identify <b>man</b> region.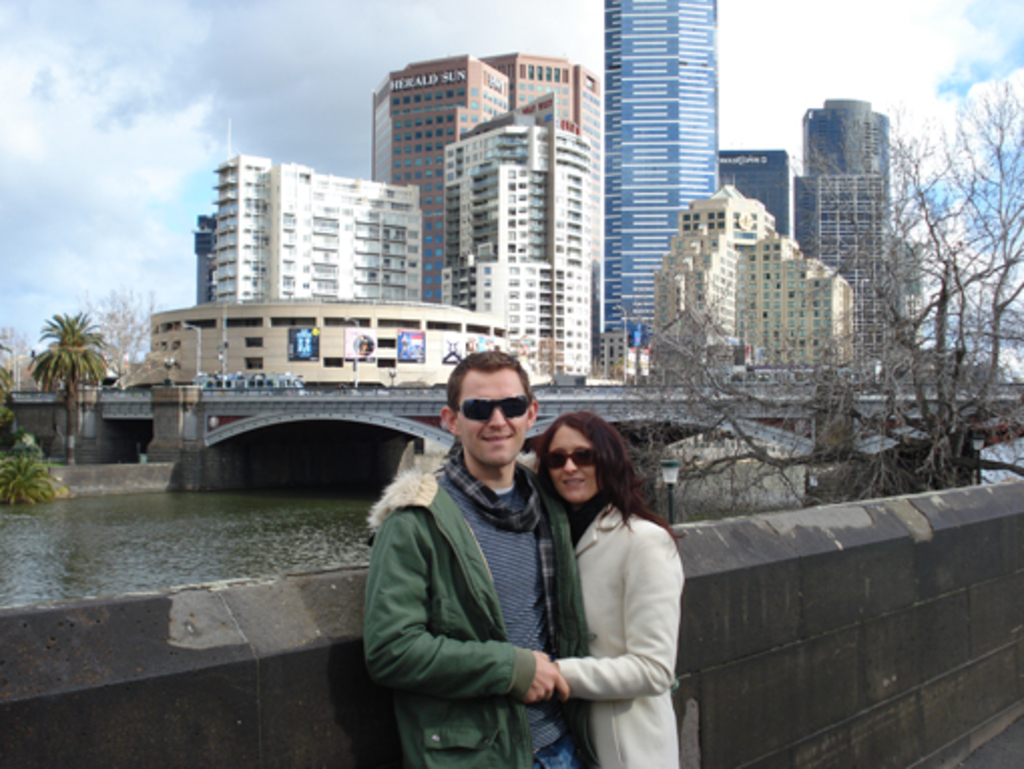
Region: rect(365, 341, 604, 768).
